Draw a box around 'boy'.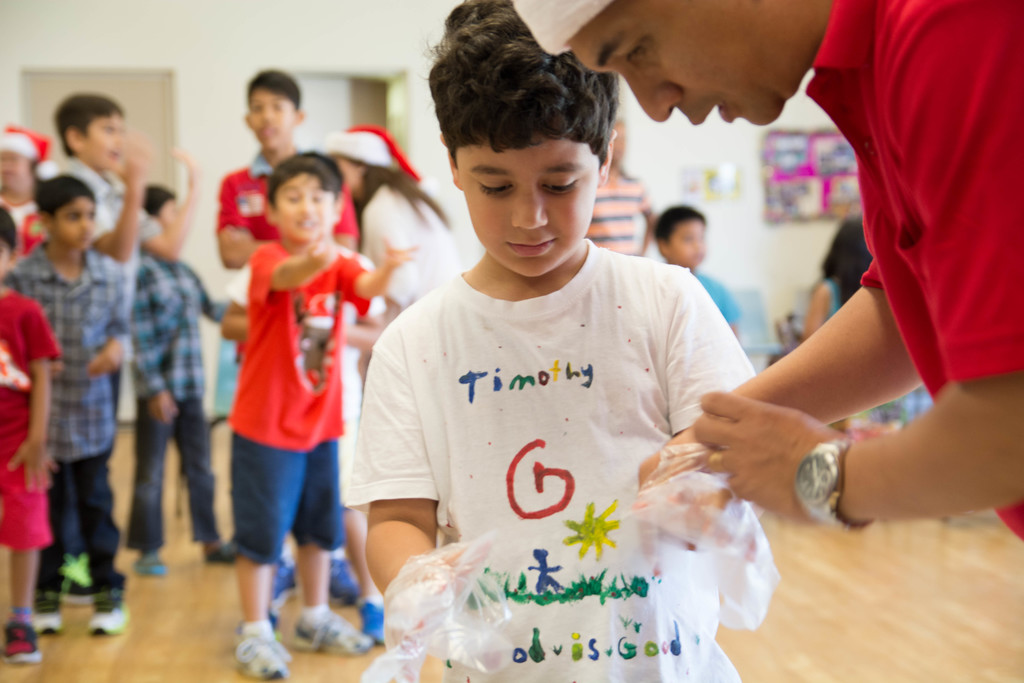
{"left": 655, "top": 208, "right": 744, "bottom": 338}.
